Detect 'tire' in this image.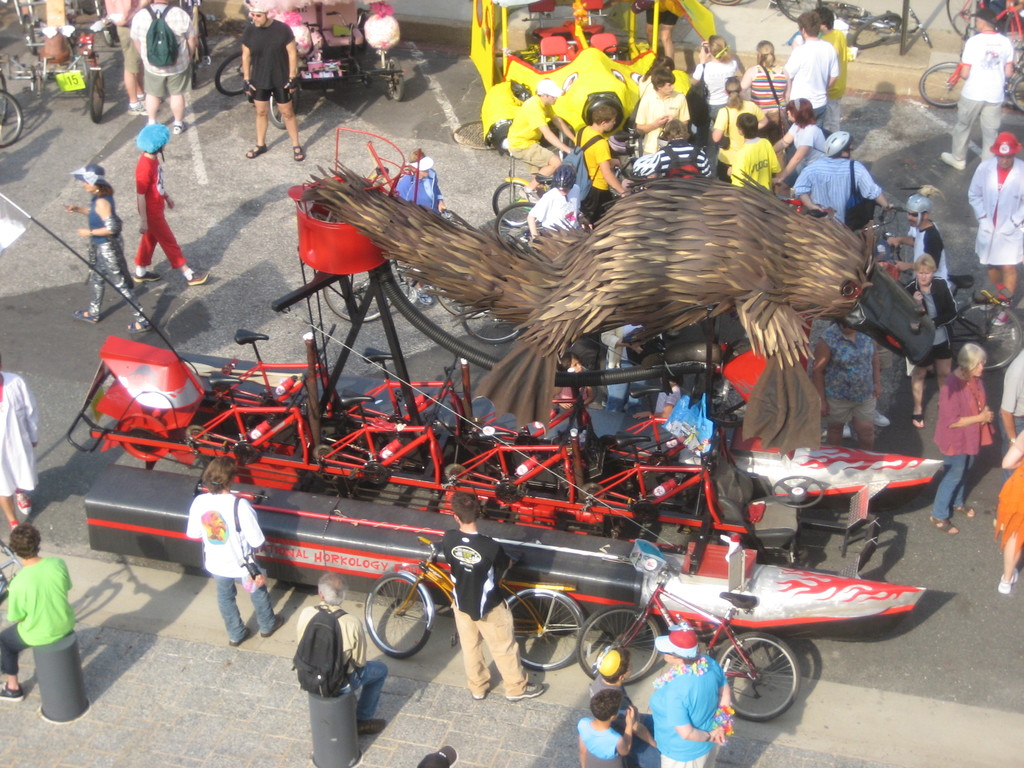
Detection: region(506, 586, 584, 669).
